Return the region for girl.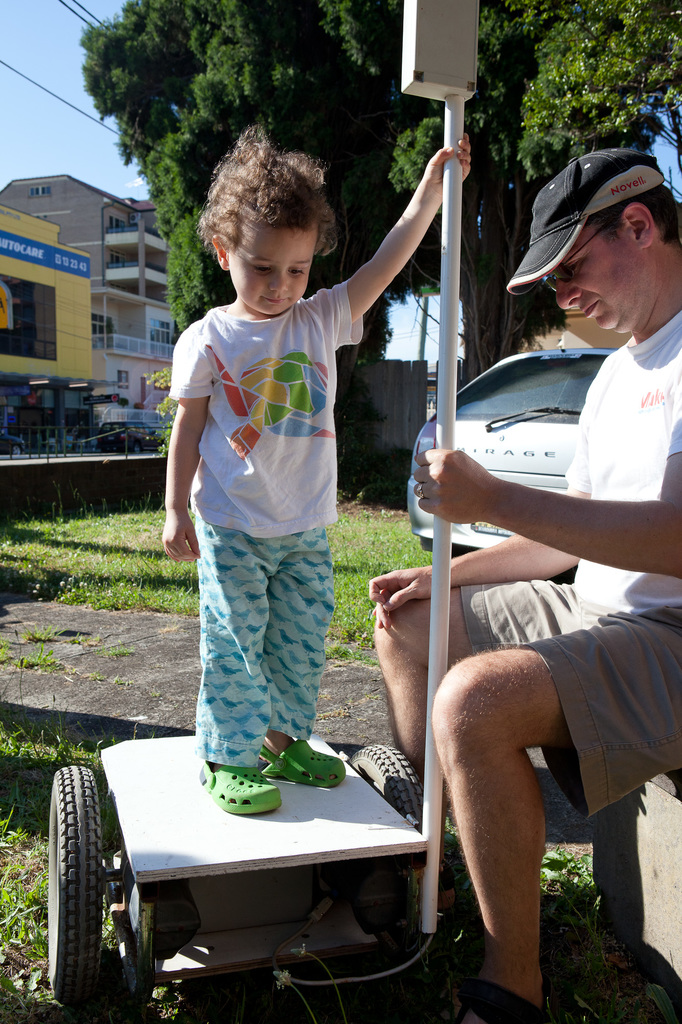
<bbox>162, 123, 472, 812</bbox>.
